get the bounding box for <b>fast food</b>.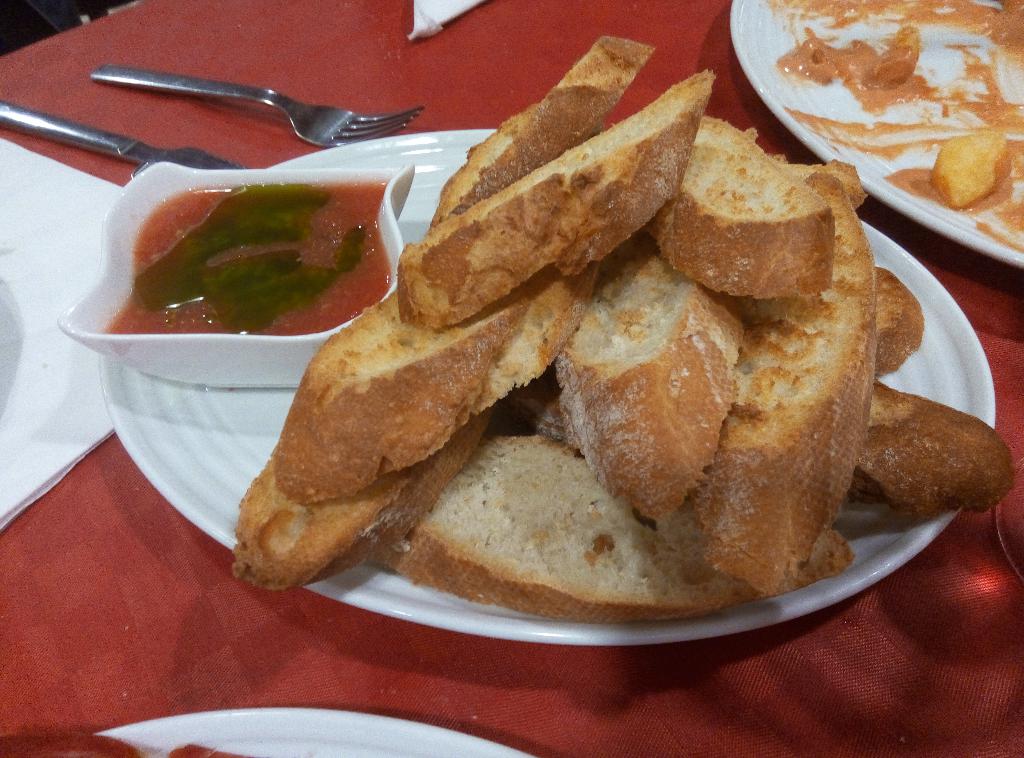
[x1=276, y1=273, x2=602, y2=504].
